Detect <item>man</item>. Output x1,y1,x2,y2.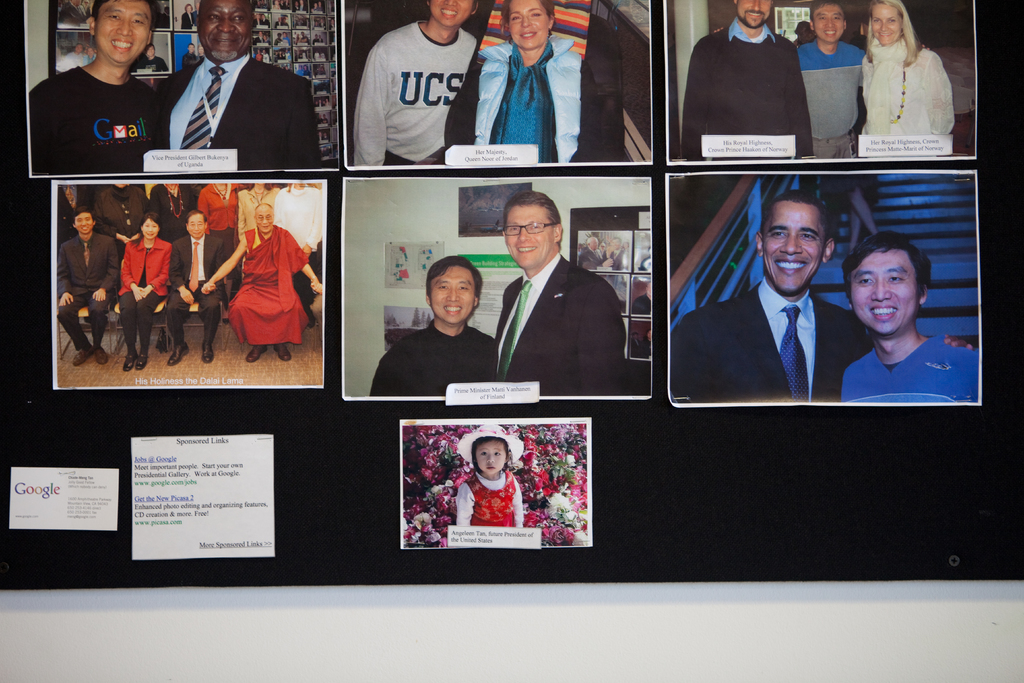
165,206,230,363.
